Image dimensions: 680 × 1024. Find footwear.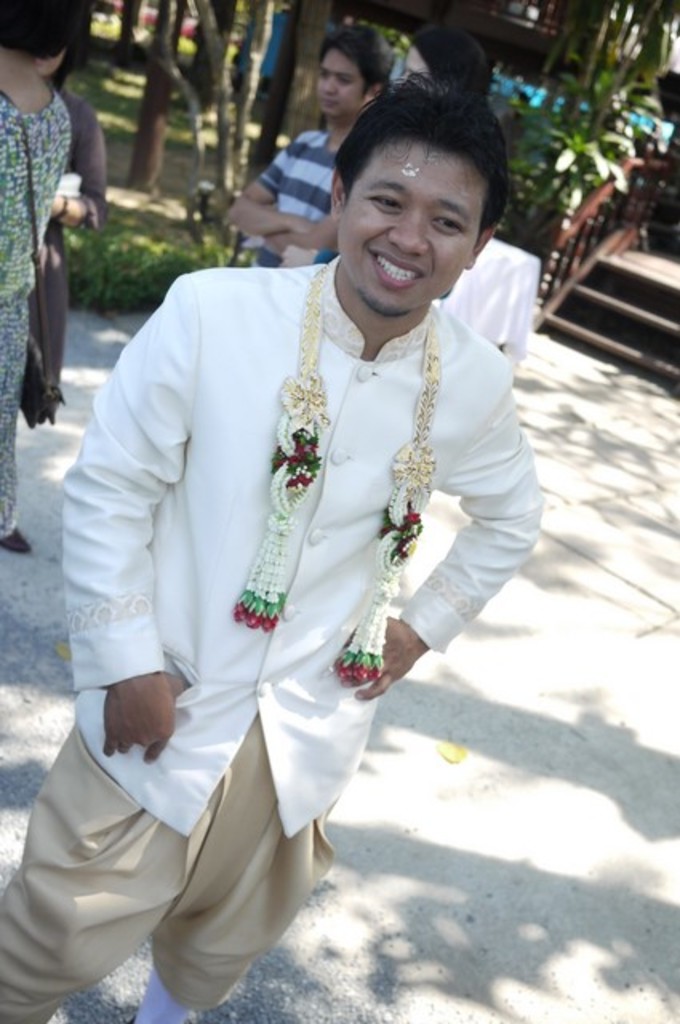
BBox(2, 520, 42, 558).
